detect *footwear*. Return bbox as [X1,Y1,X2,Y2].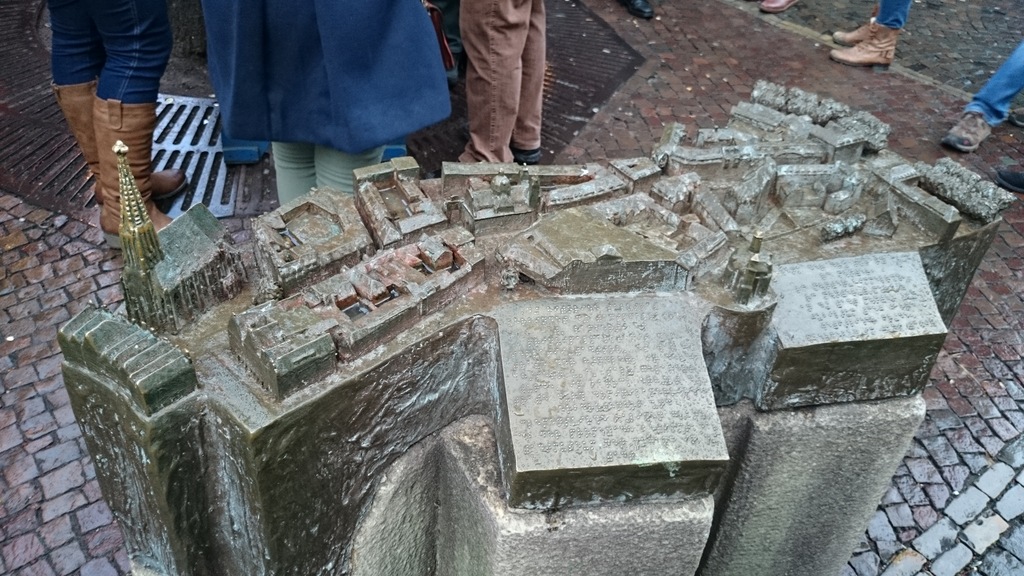
[996,163,1023,193].
